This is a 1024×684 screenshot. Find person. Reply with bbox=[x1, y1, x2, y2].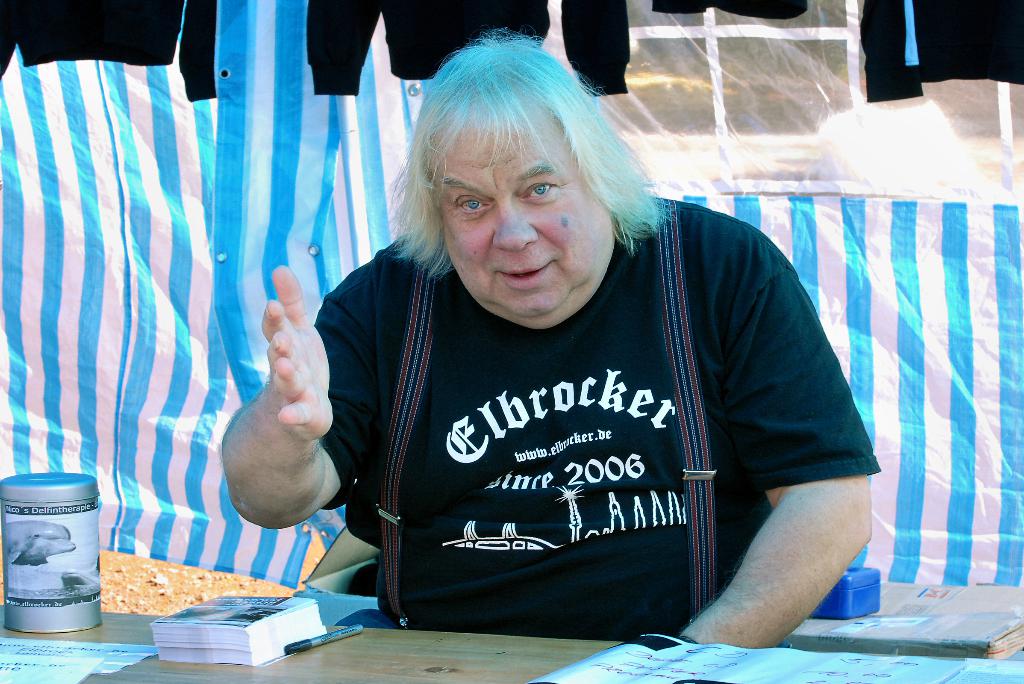
bbox=[212, 19, 888, 649].
